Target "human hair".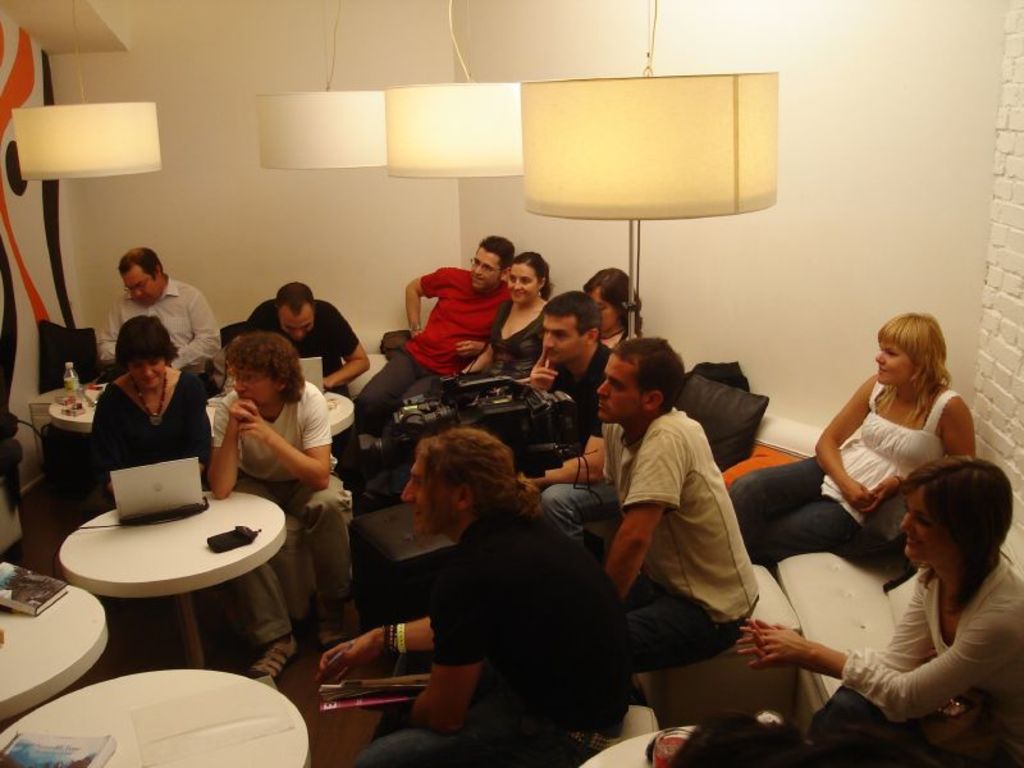
Target region: locate(115, 246, 165, 282).
